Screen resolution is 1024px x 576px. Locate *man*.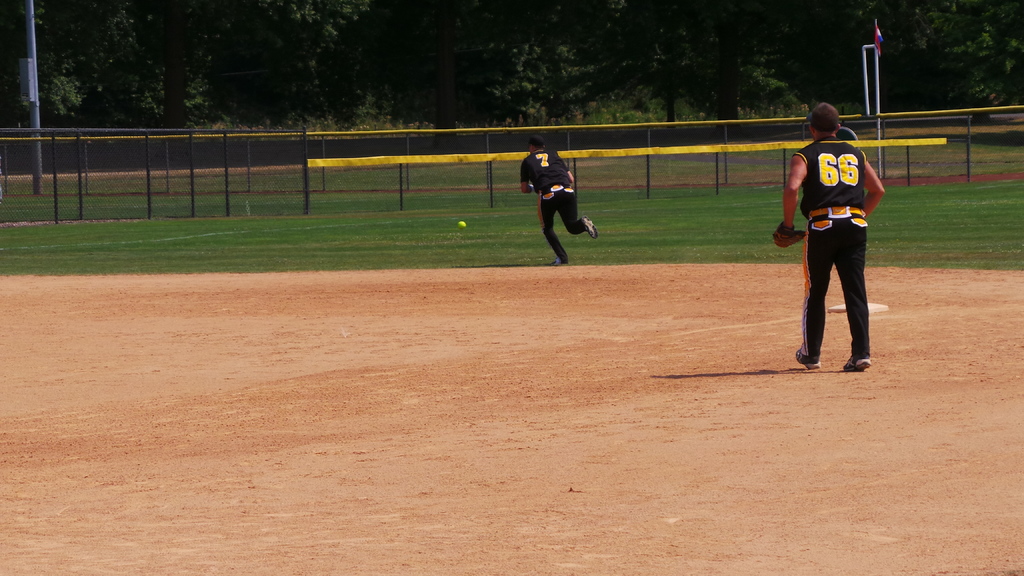
region(780, 100, 884, 356).
